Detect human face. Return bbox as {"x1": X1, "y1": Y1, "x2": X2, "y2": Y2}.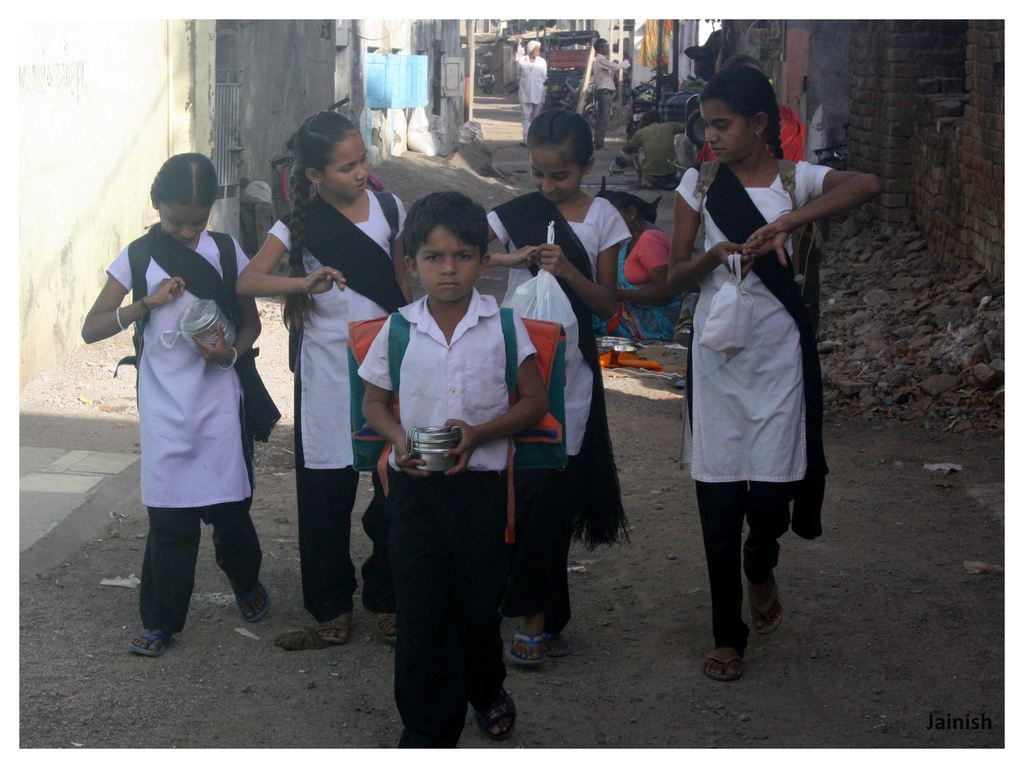
{"x1": 529, "y1": 149, "x2": 582, "y2": 202}.
